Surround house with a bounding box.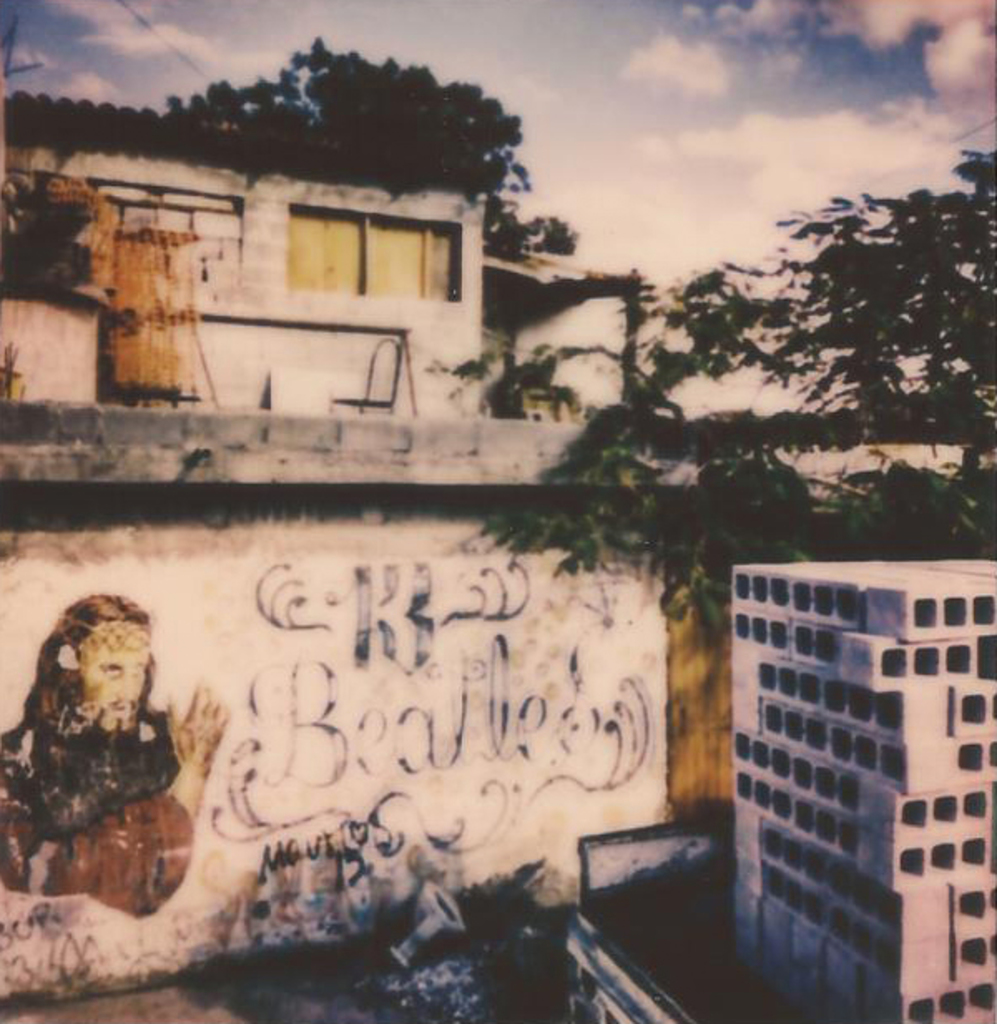
{"x1": 733, "y1": 549, "x2": 995, "y2": 1022}.
